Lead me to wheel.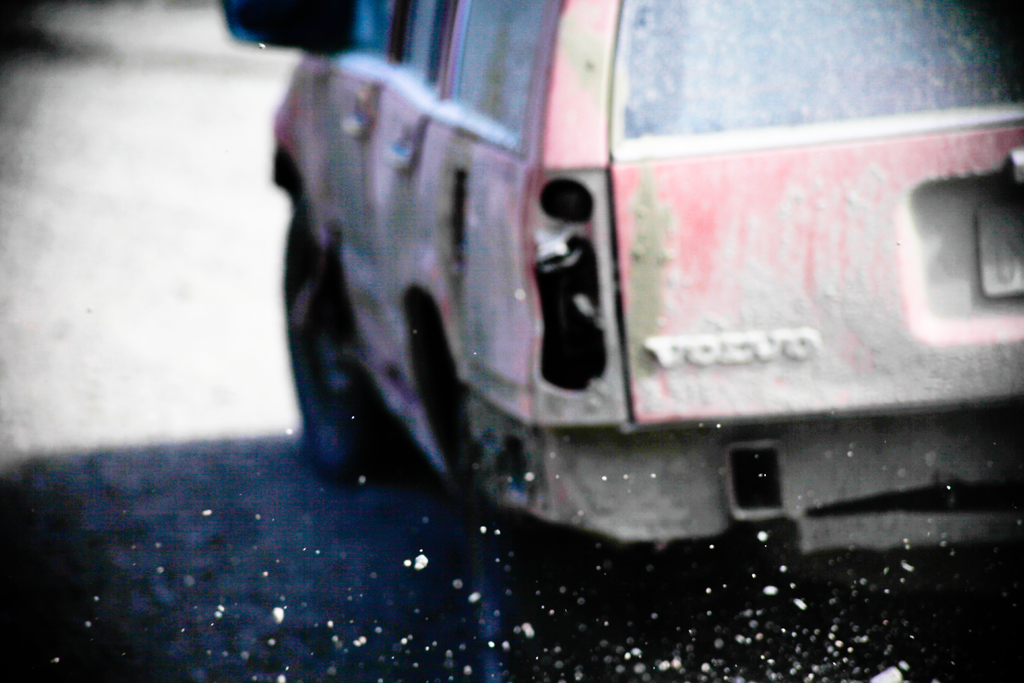
Lead to locate(277, 220, 405, 488).
